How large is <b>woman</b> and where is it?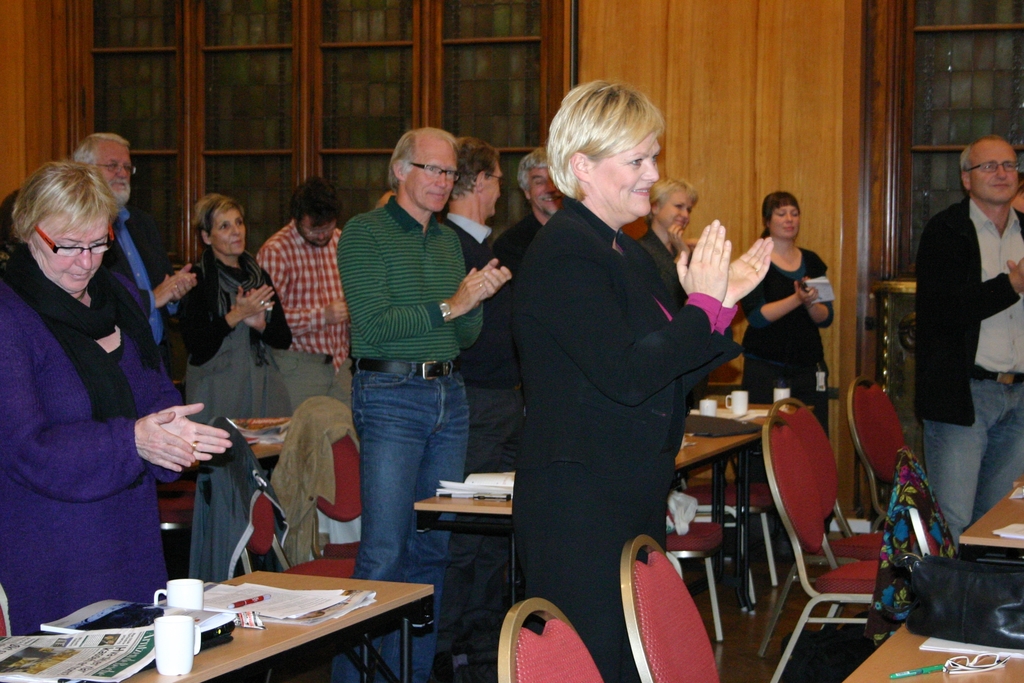
Bounding box: 190:193:292:583.
